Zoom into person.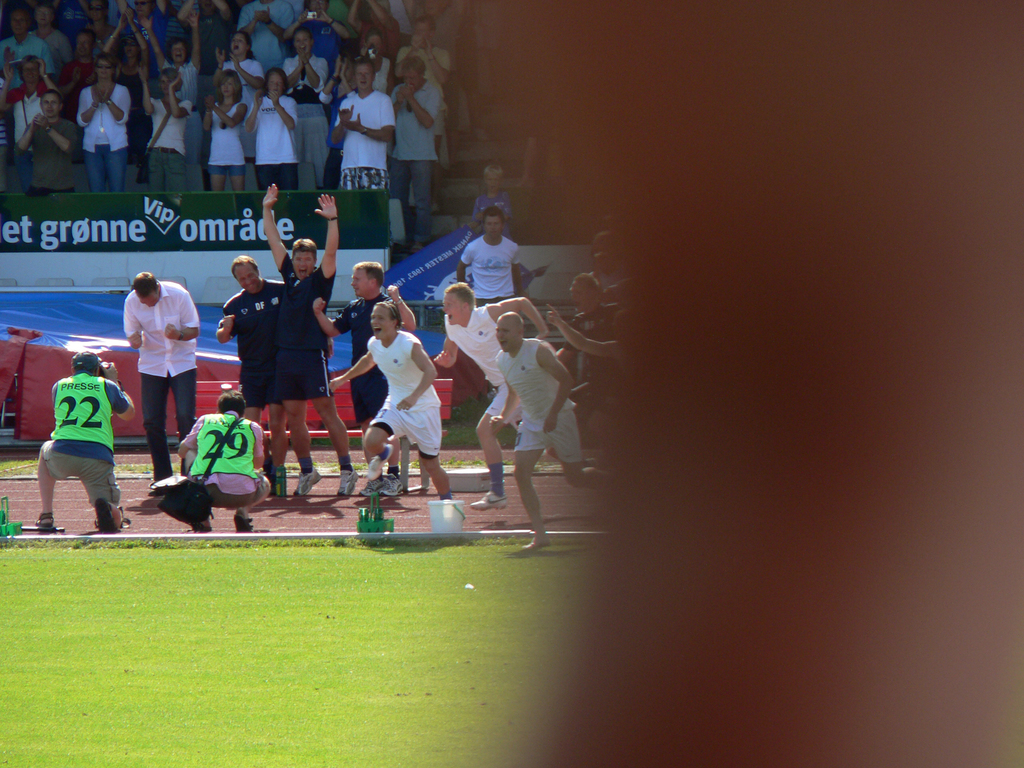
Zoom target: detection(328, 61, 385, 184).
